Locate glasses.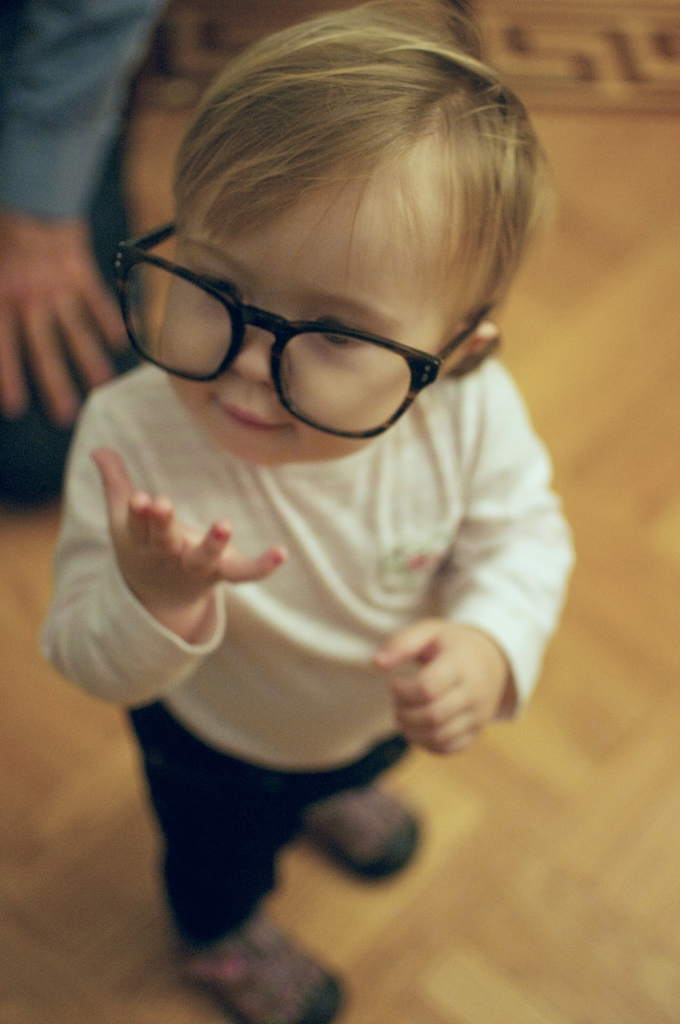
Bounding box: crop(111, 227, 522, 393).
